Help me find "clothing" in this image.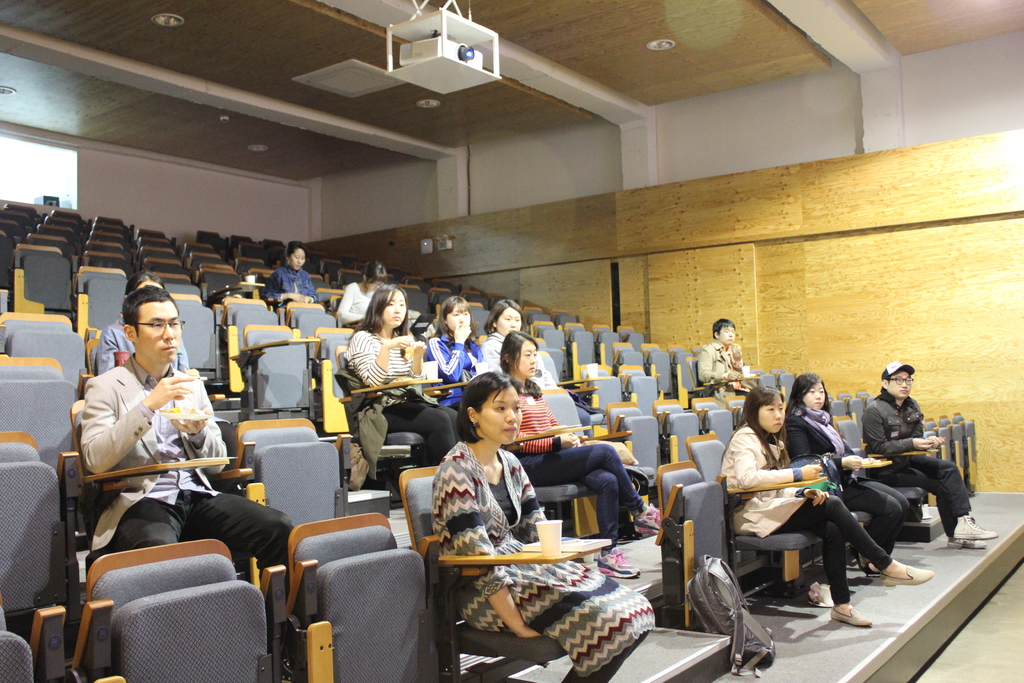
Found it: [698,336,760,408].
